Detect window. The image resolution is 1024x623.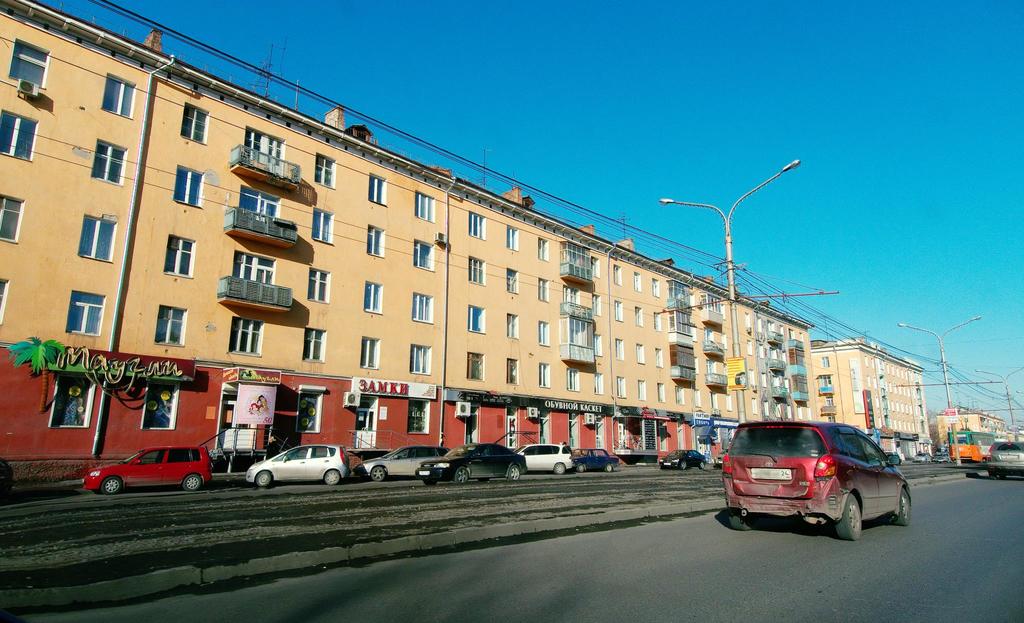
175:168:206:209.
